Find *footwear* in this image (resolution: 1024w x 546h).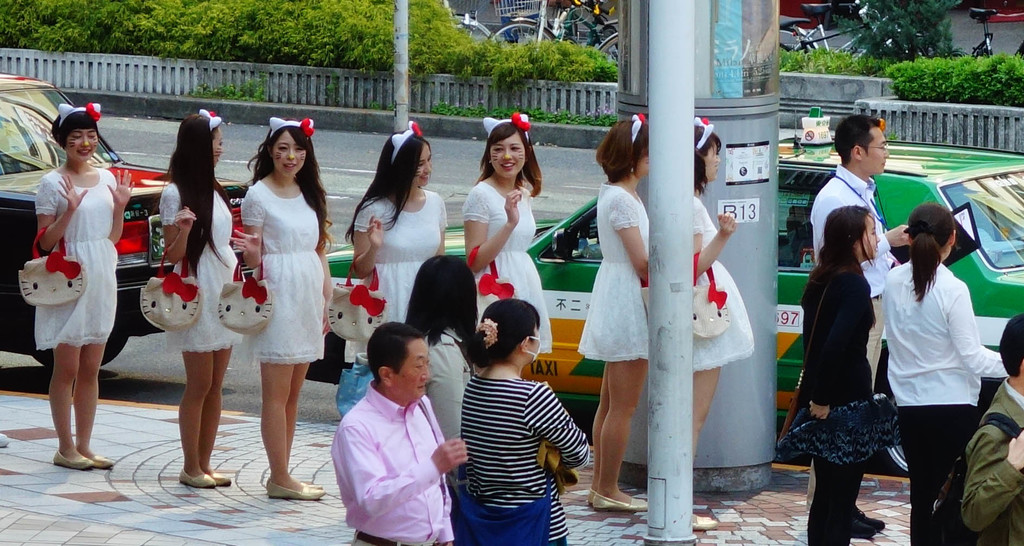
box(849, 522, 872, 542).
